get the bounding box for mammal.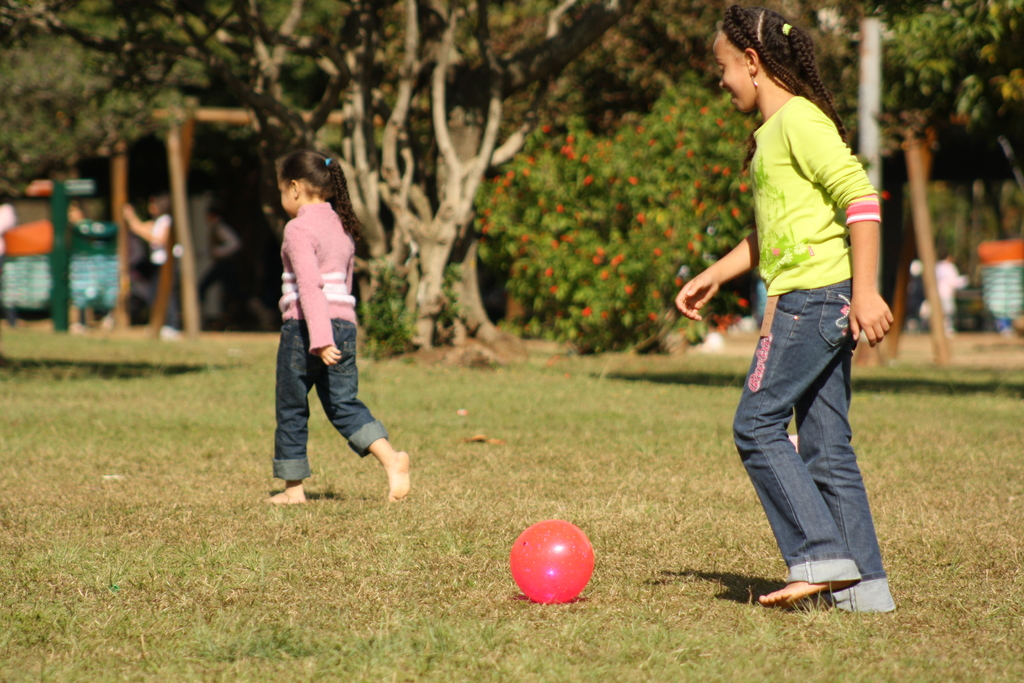
bbox=[672, 3, 893, 618].
